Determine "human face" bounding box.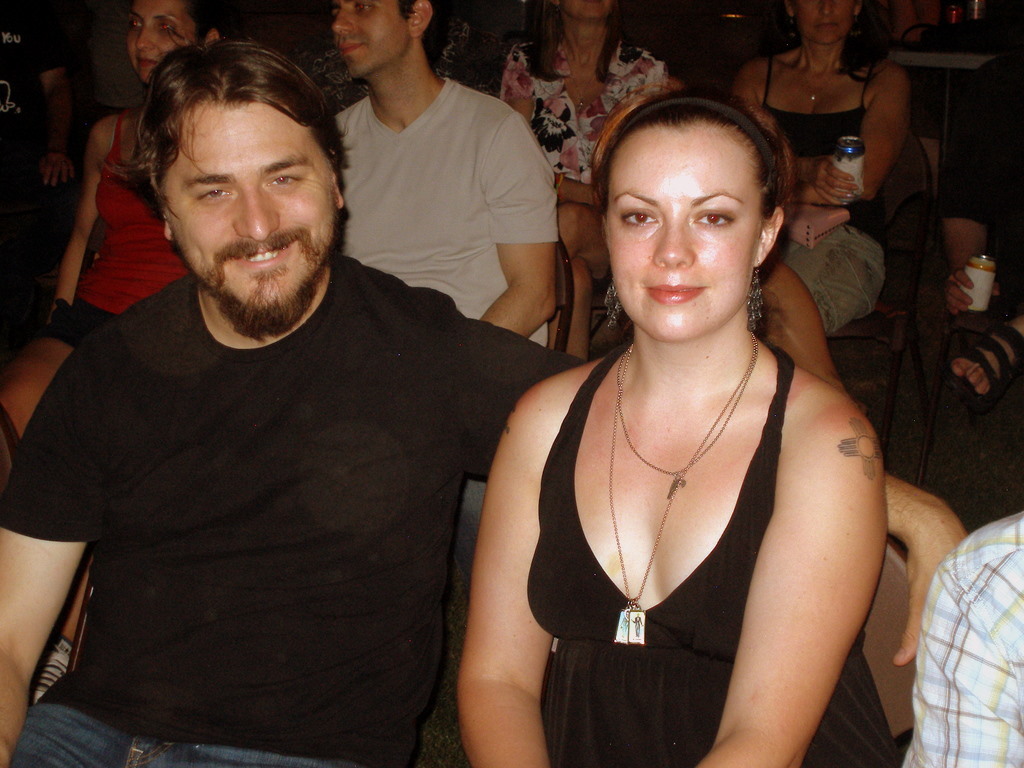
Determined: 560/0/615/22.
